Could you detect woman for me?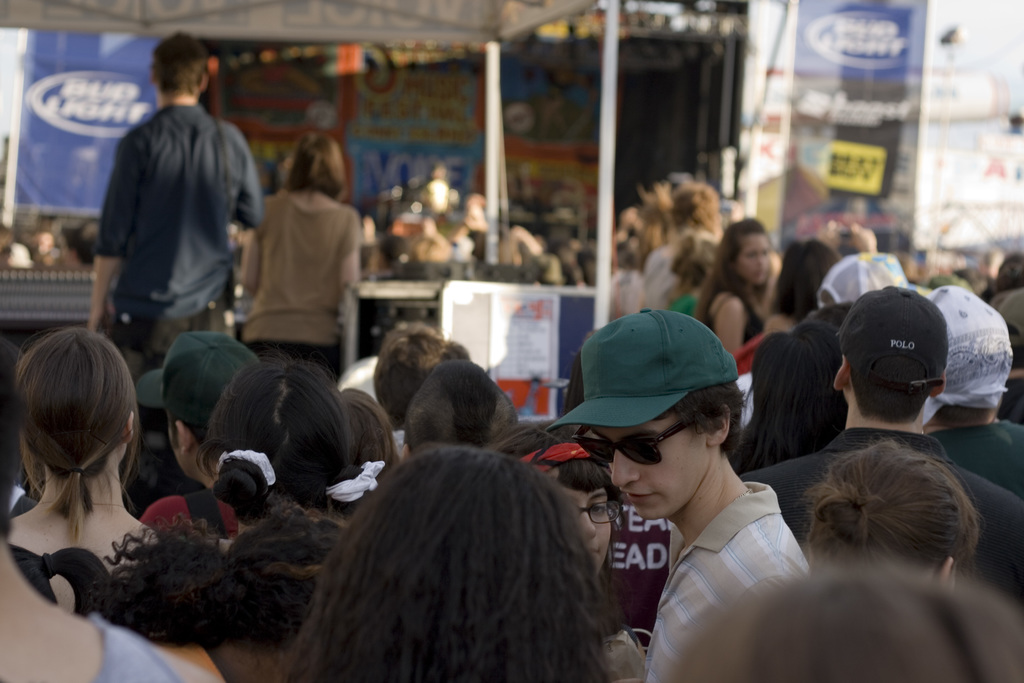
Detection result: (x1=280, y1=441, x2=616, y2=682).
